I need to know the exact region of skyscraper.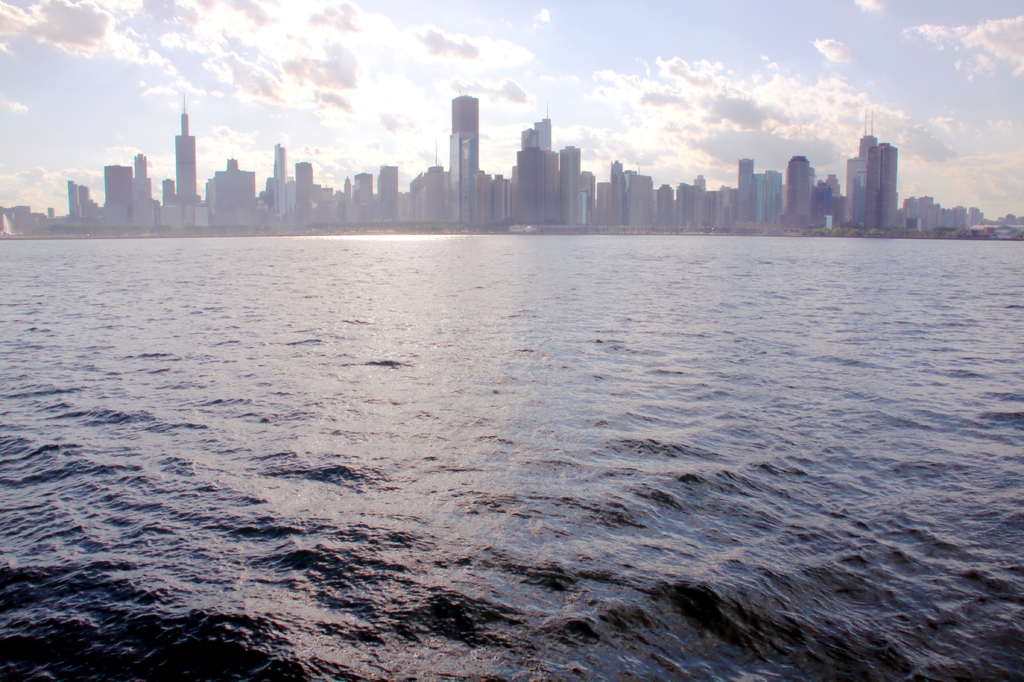
Region: l=343, t=176, r=351, b=207.
